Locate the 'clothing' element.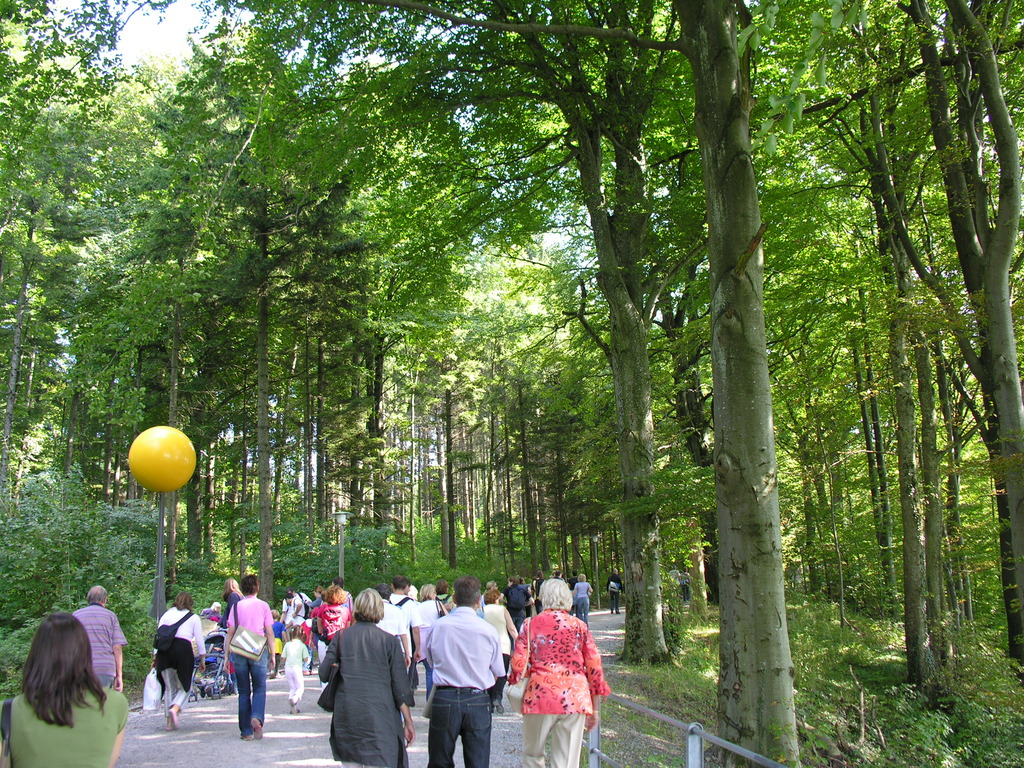
Element bbox: rect(477, 598, 517, 641).
